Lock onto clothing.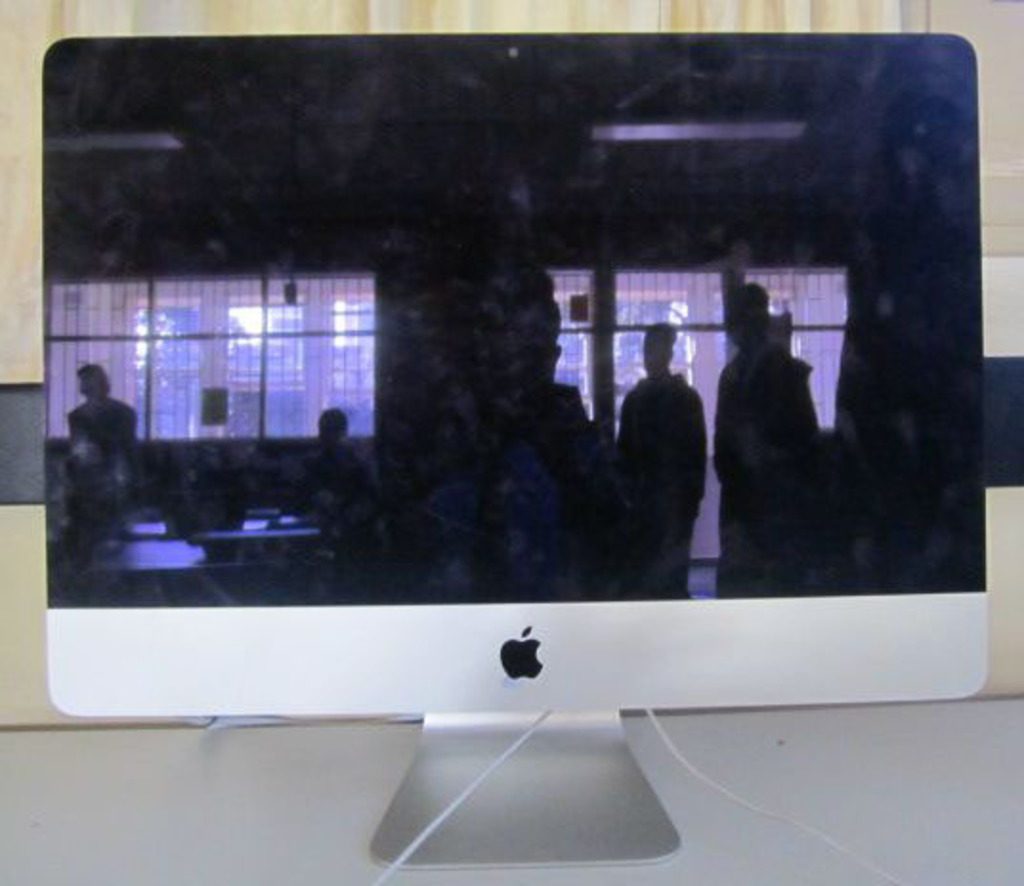
Locked: crop(711, 336, 821, 603).
